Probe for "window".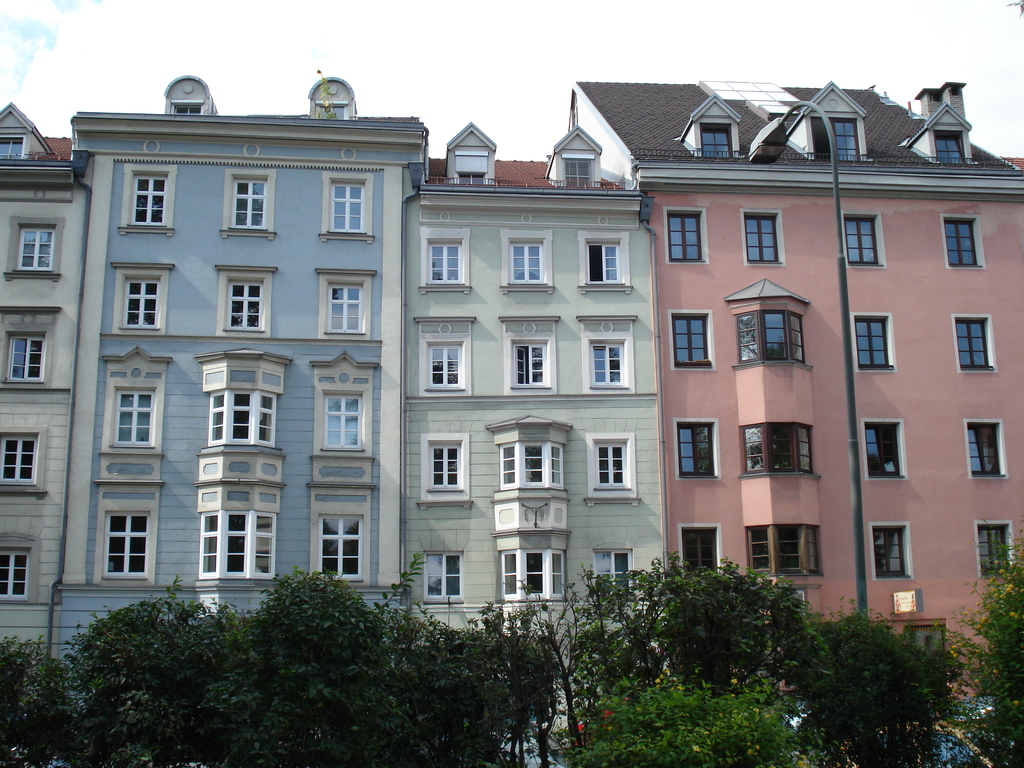
Probe result: locate(677, 419, 717, 477).
